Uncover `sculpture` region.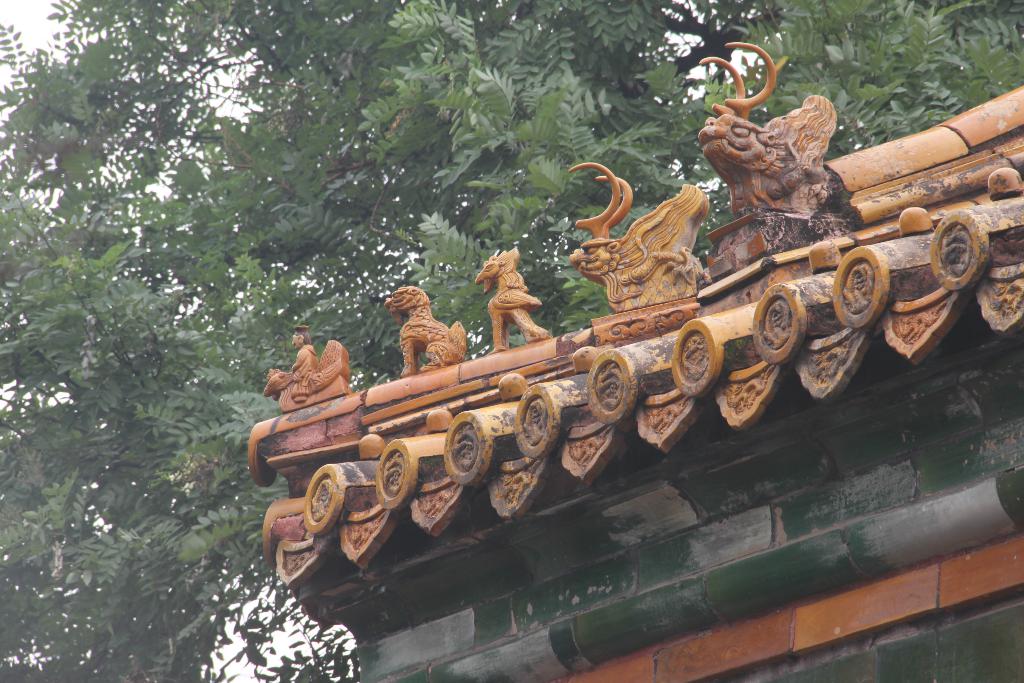
Uncovered: l=382, t=281, r=473, b=381.
